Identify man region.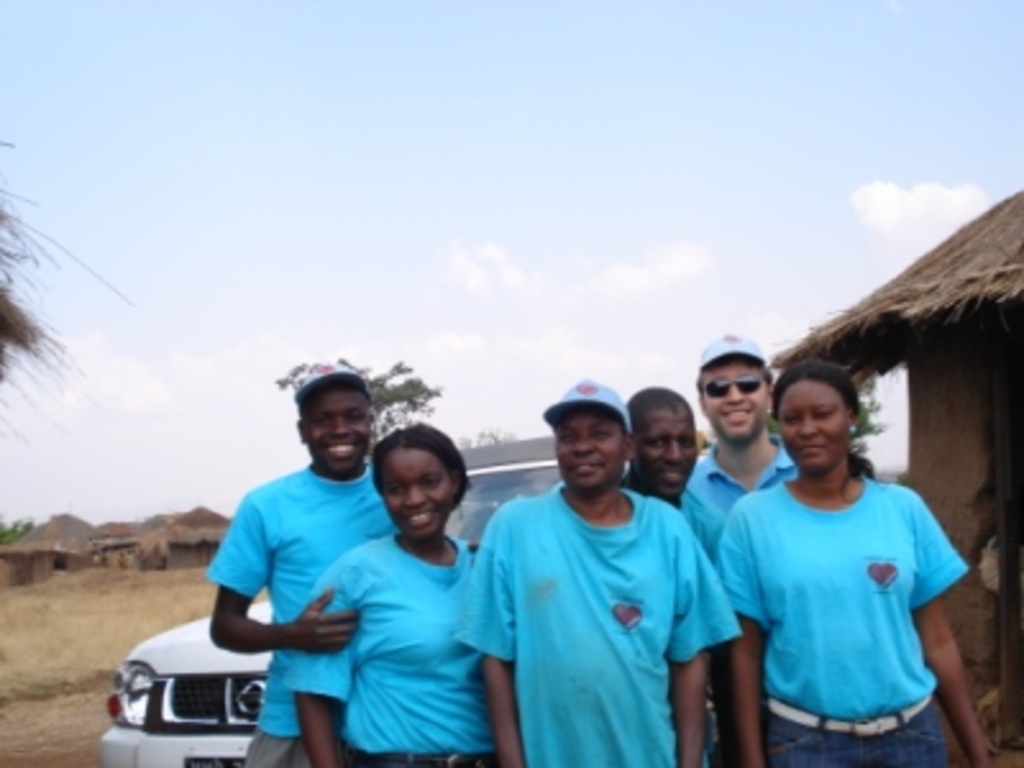
Region: x1=207 y1=351 x2=404 y2=765.
